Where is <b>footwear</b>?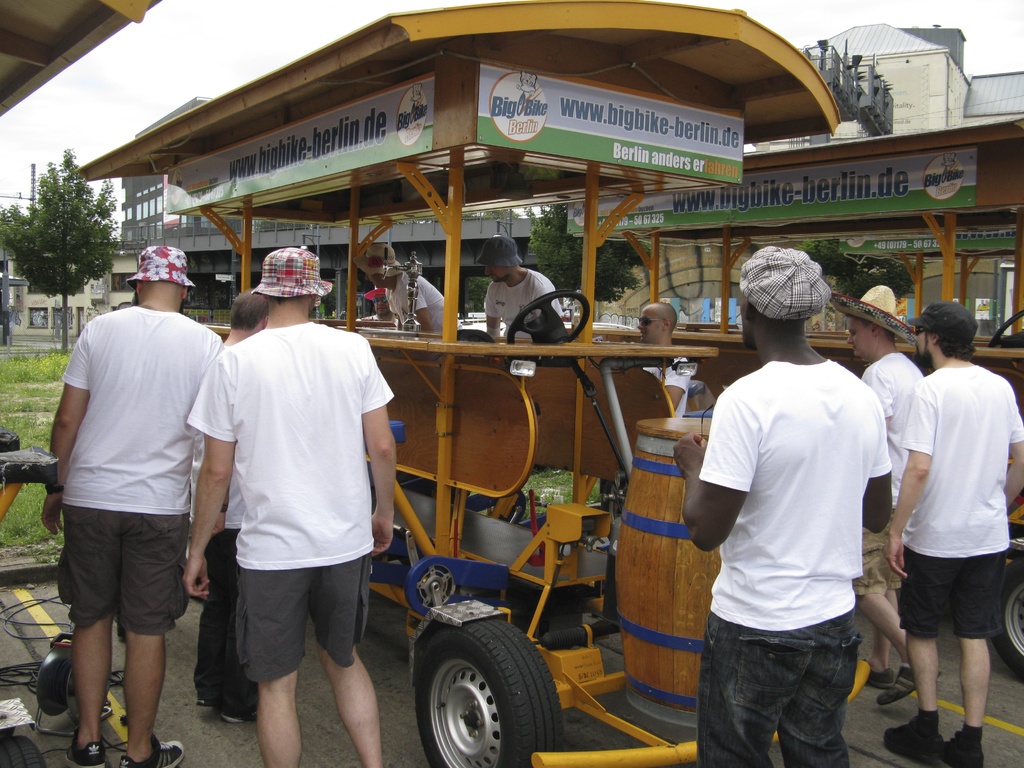
876/664/947/710.
